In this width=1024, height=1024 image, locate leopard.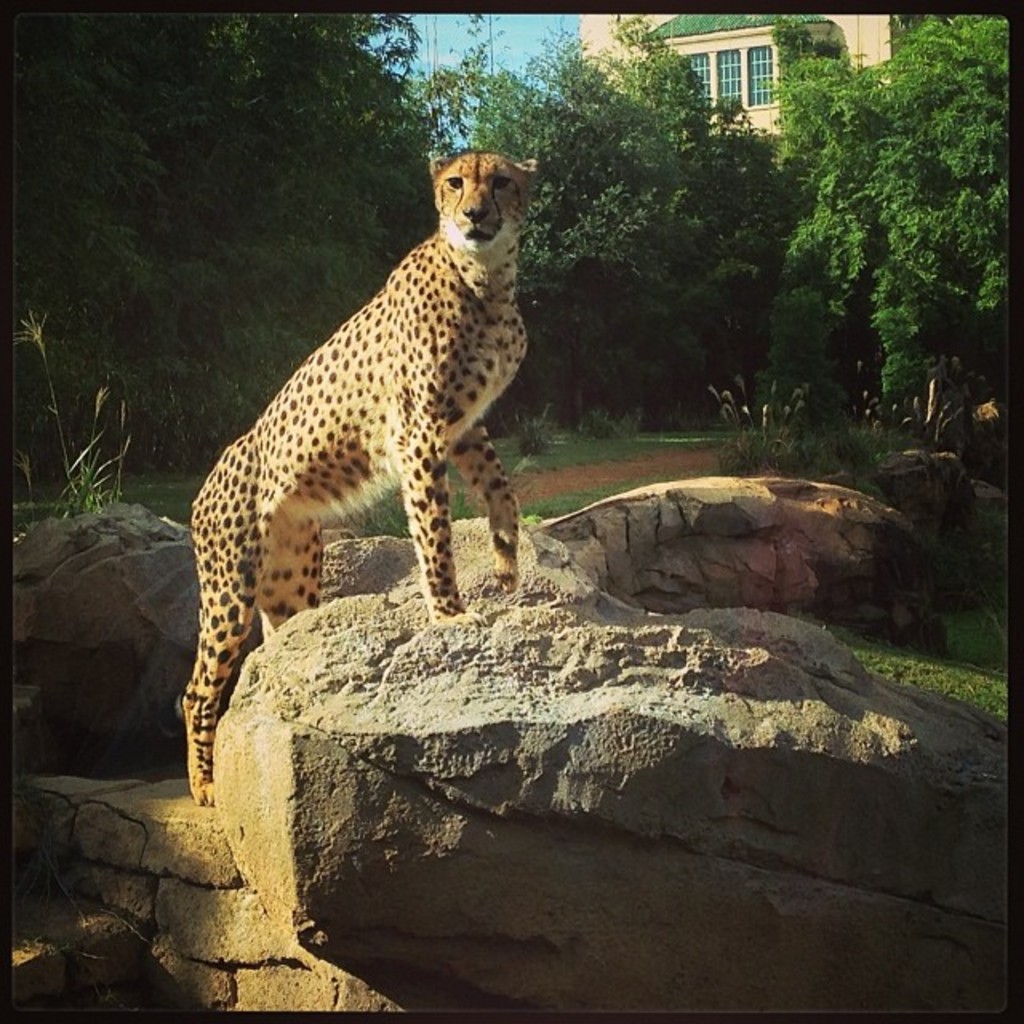
Bounding box: detection(178, 157, 538, 806).
